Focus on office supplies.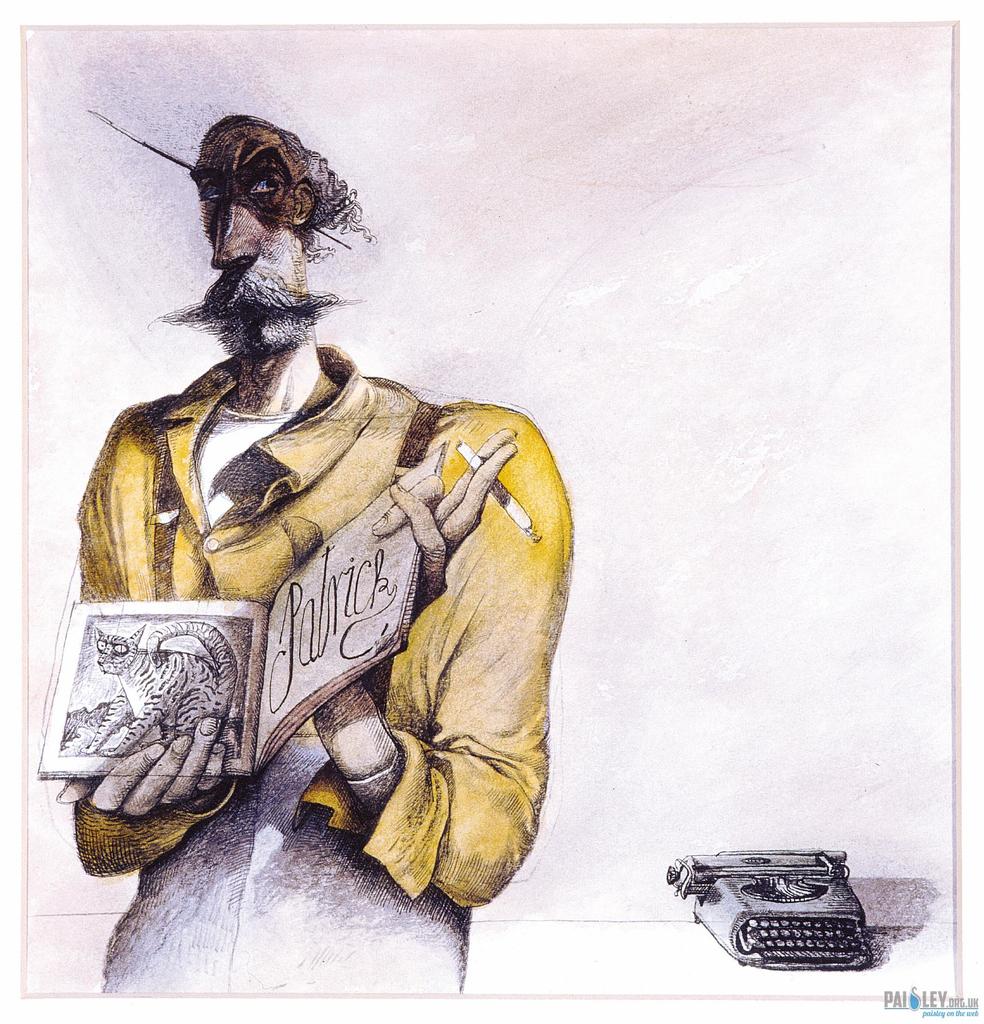
Focused at box(665, 846, 865, 972).
